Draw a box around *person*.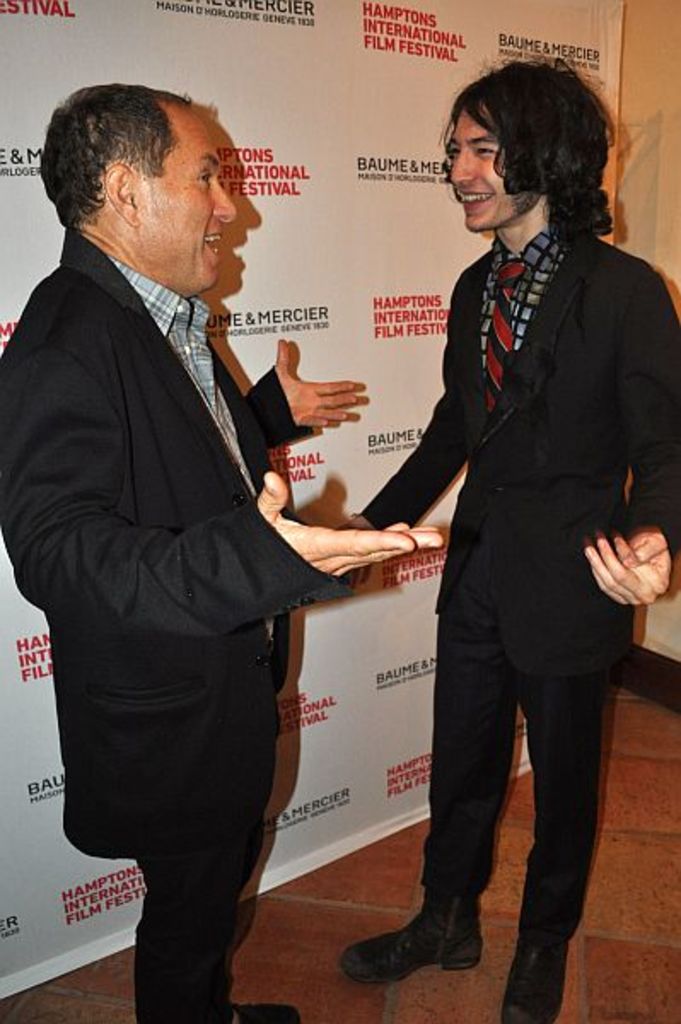
<bbox>0, 75, 447, 1022</bbox>.
